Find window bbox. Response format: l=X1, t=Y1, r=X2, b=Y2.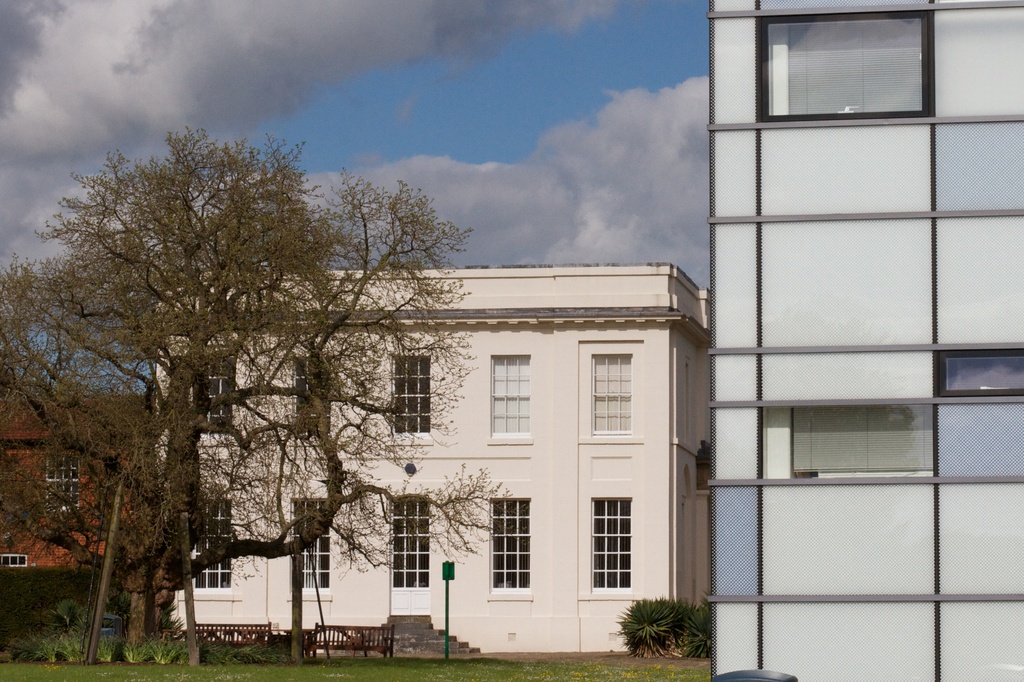
l=736, t=14, r=970, b=119.
